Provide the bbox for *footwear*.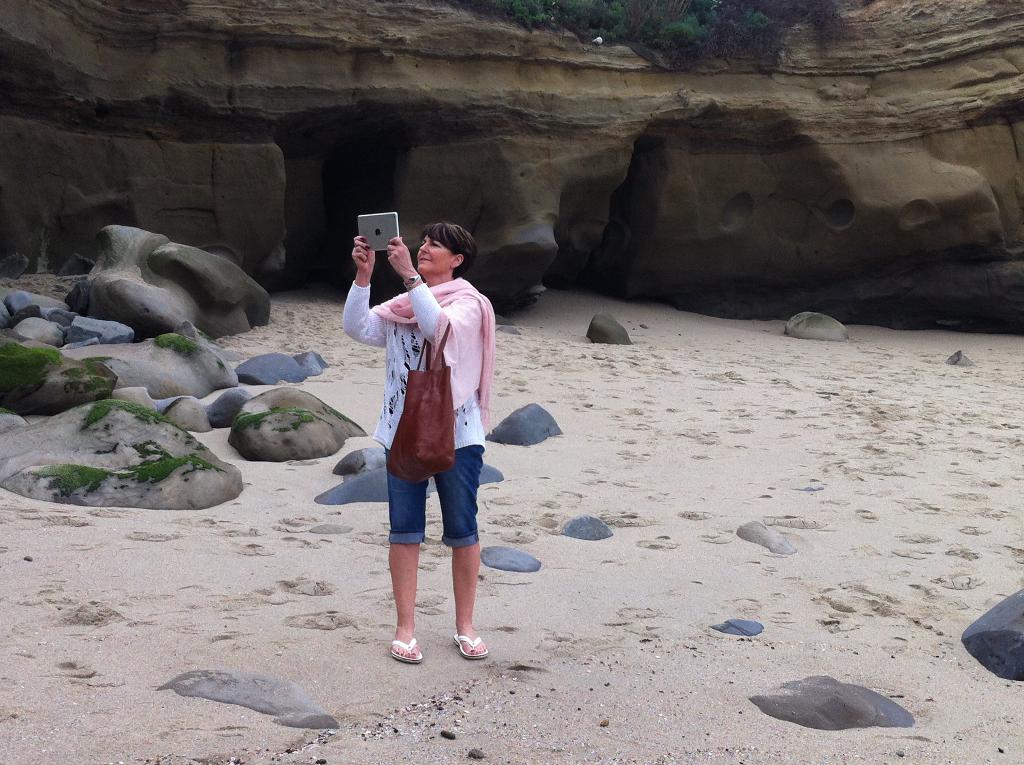
x1=387, y1=637, x2=423, y2=667.
